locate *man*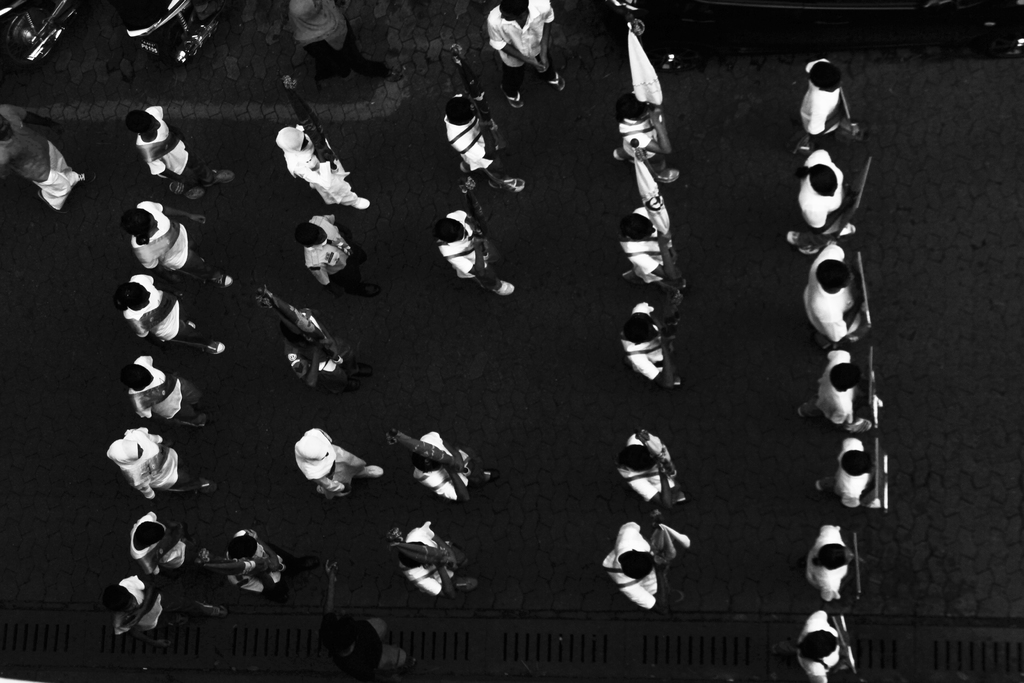
rect(394, 525, 480, 609)
